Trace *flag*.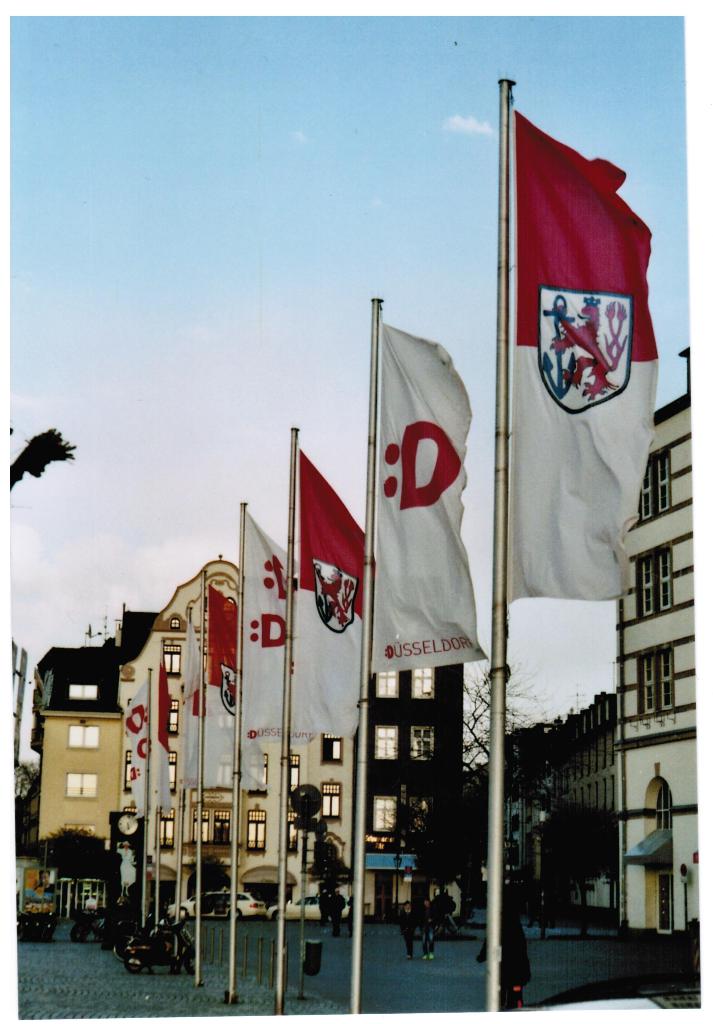
Traced to <region>485, 87, 663, 655</region>.
